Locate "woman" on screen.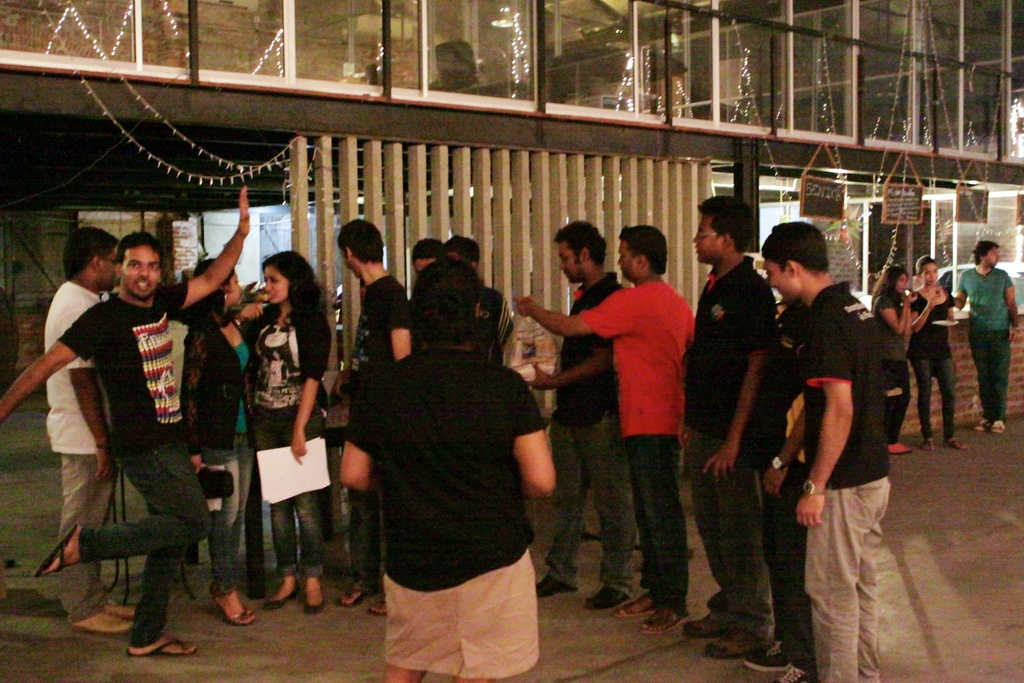
On screen at x1=248, y1=254, x2=327, y2=616.
